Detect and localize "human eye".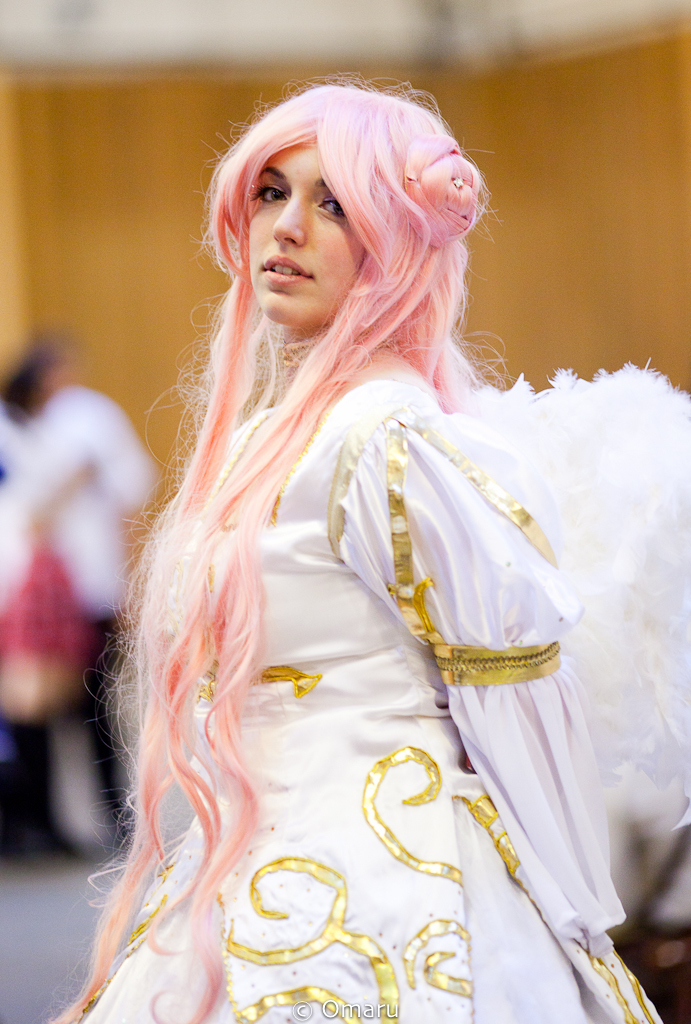
Localized at pyautogui.locateOnScreen(311, 192, 348, 220).
